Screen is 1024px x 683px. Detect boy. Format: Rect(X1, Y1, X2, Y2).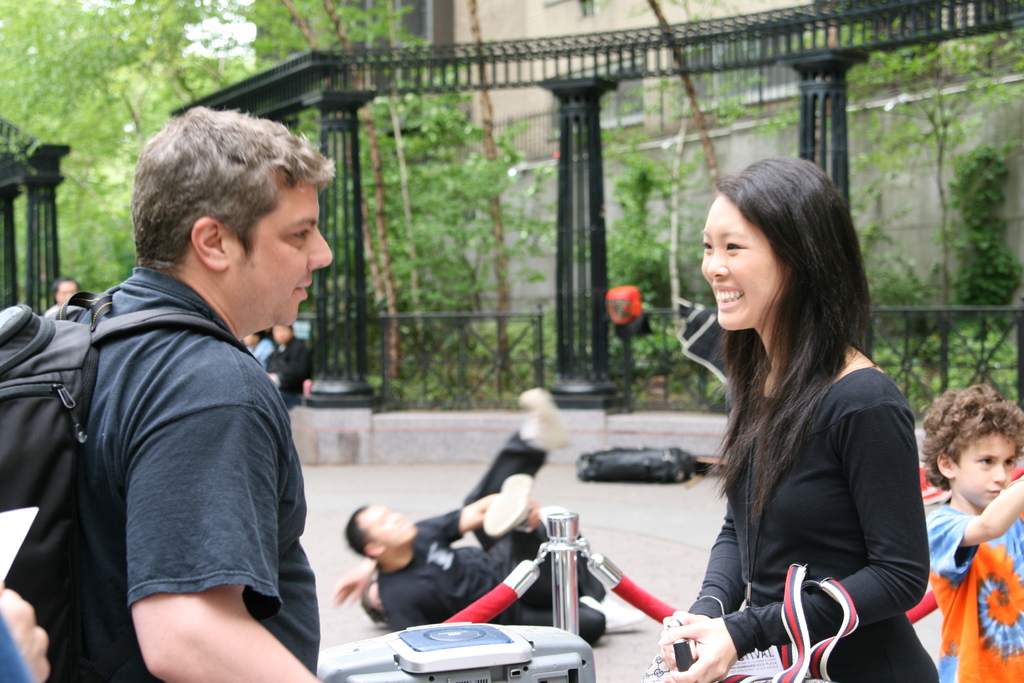
Rect(346, 504, 619, 652).
